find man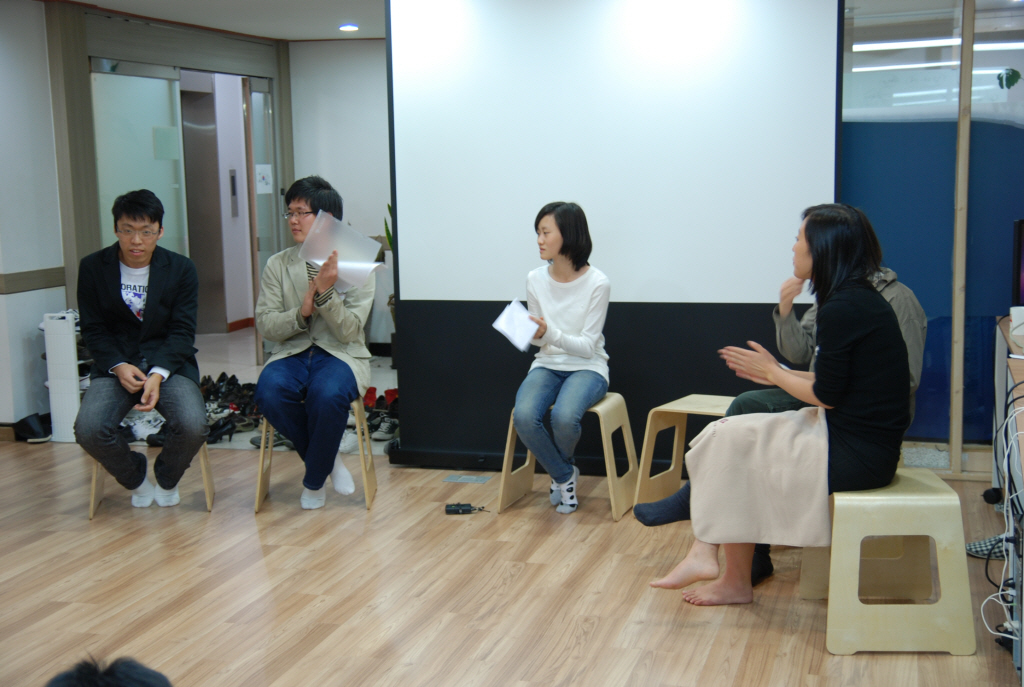
(61,178,209,520)
